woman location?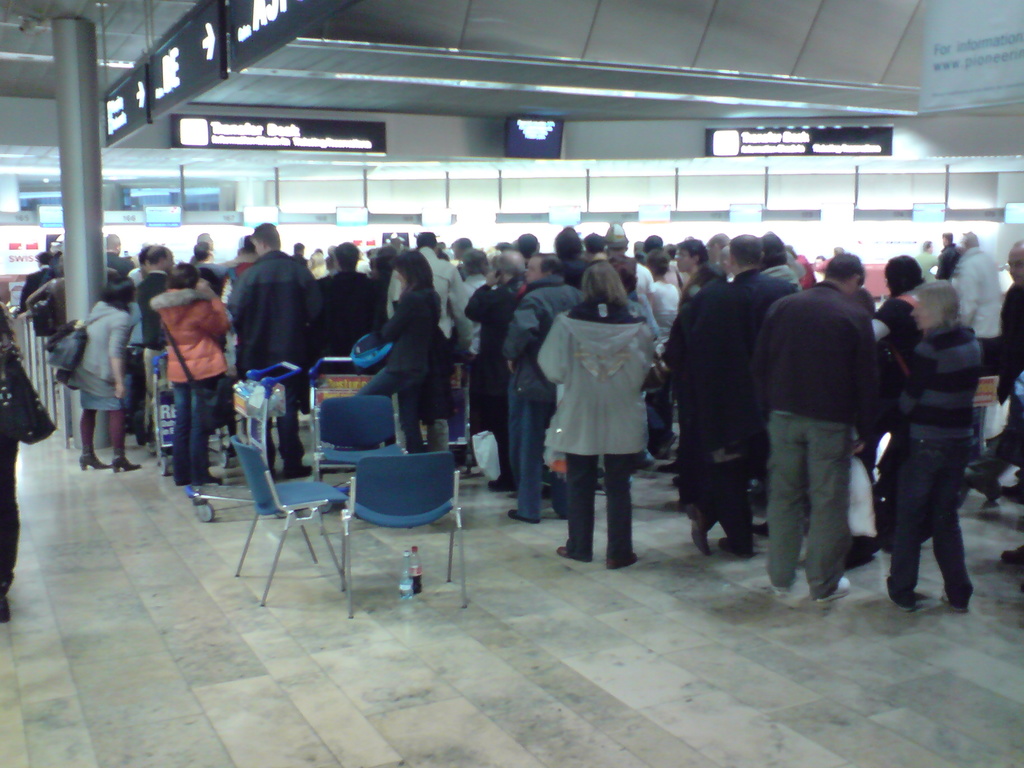
locate(75, 274, 149, 477)
